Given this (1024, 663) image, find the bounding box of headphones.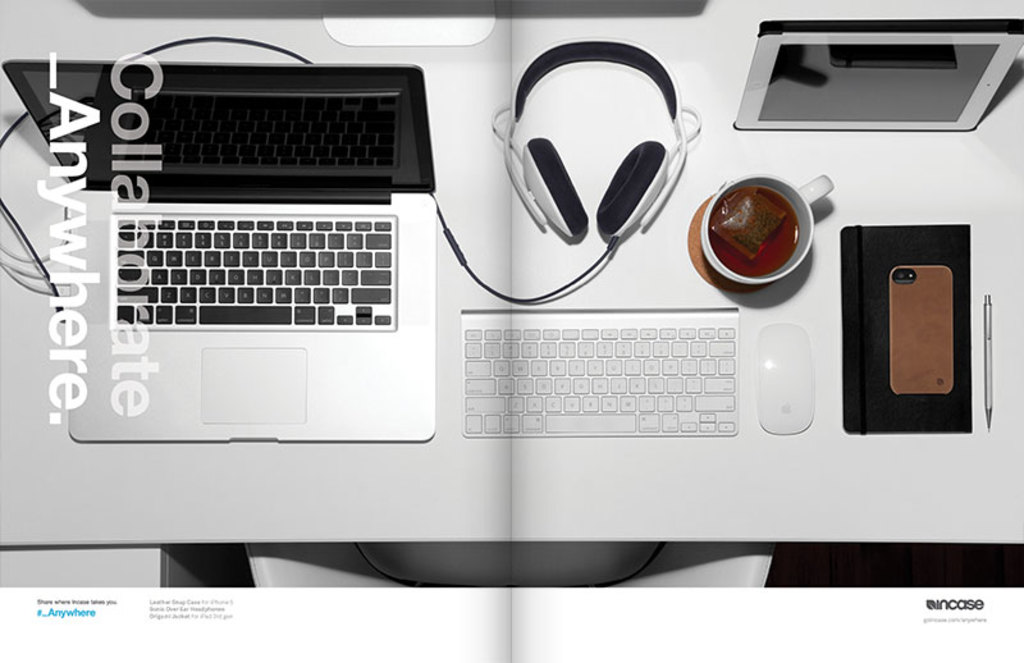
507:37:701:243.
